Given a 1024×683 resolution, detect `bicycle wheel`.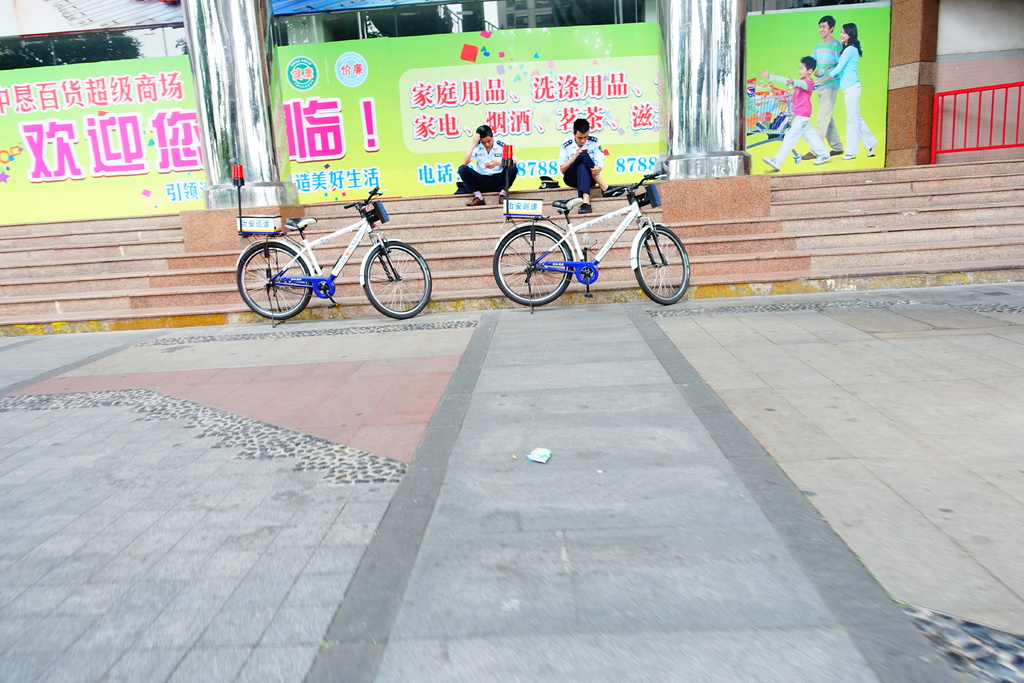
box(244, 235, 308, 313).
